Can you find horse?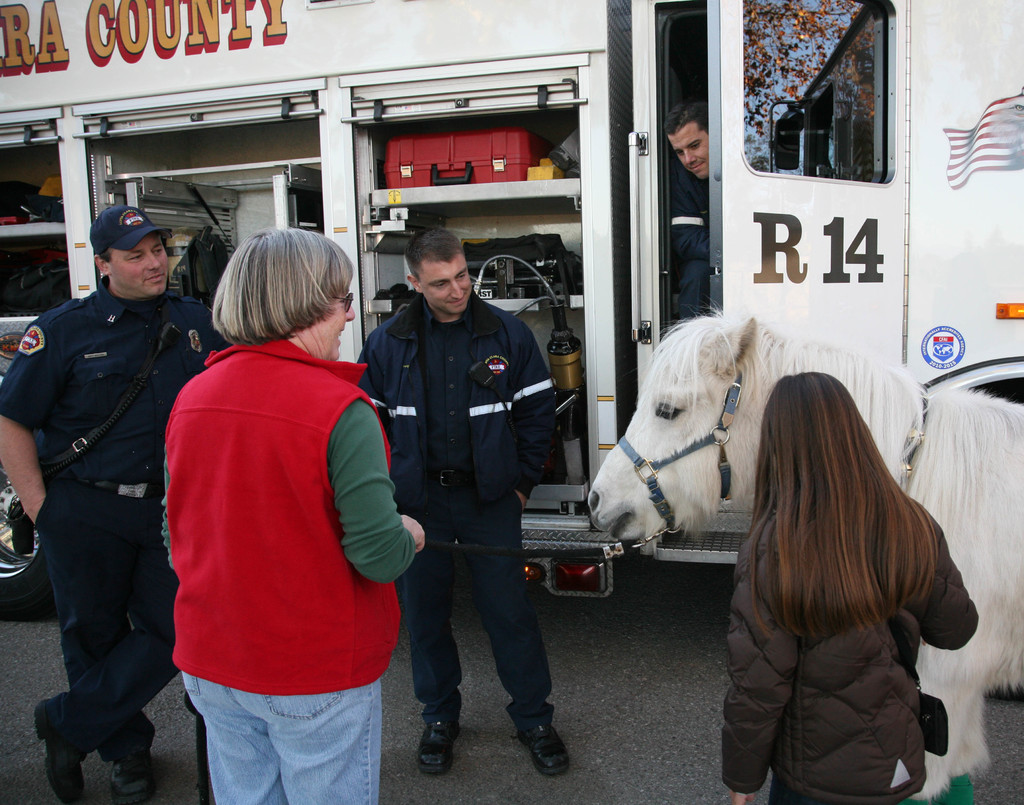
Yes, bounding box: rect(586, 302, 1023, 804).
